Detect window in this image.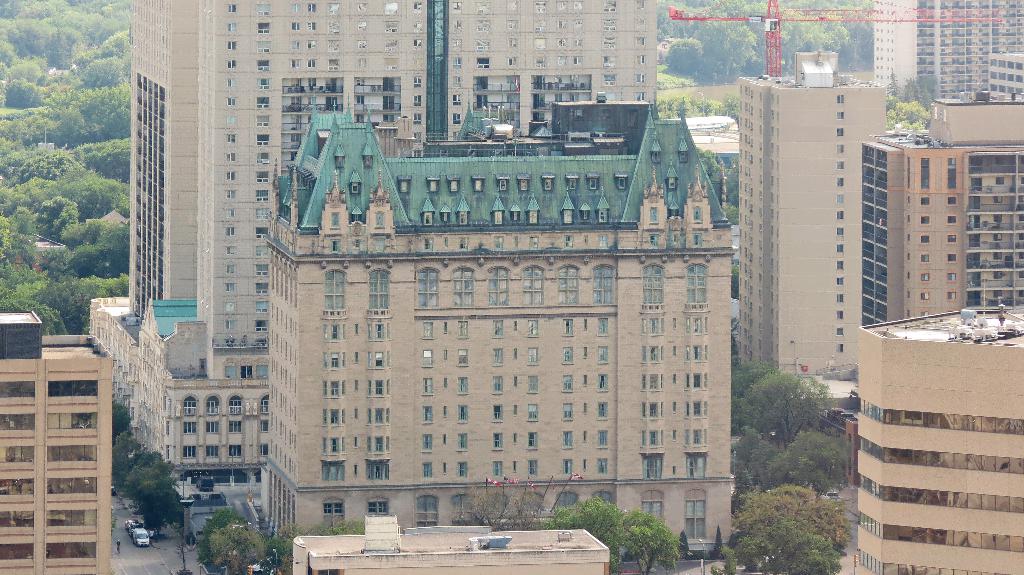
Detection: 492/376/503/395.
